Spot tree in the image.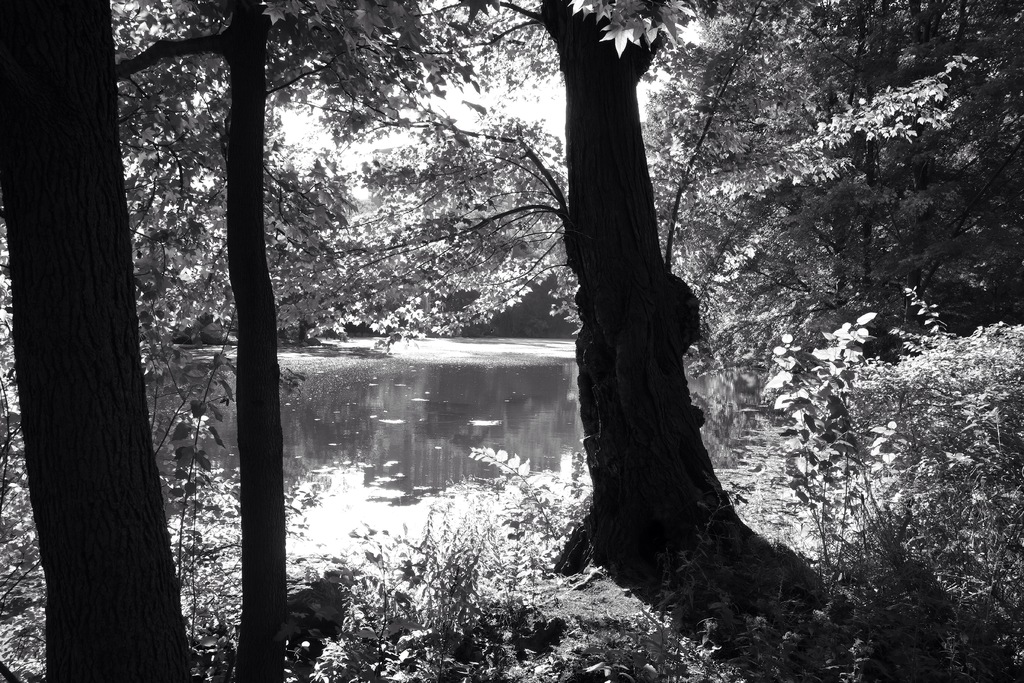
tree found at detection(676, 1, 1023, 369).
